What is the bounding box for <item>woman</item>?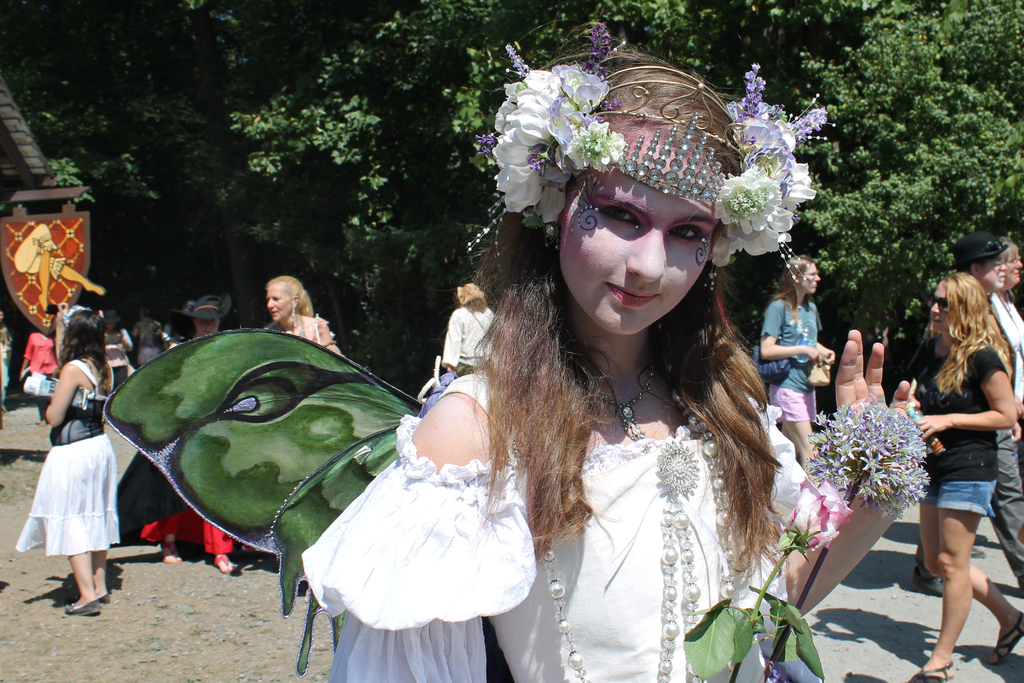
box(917, 264, 1023, 682).
